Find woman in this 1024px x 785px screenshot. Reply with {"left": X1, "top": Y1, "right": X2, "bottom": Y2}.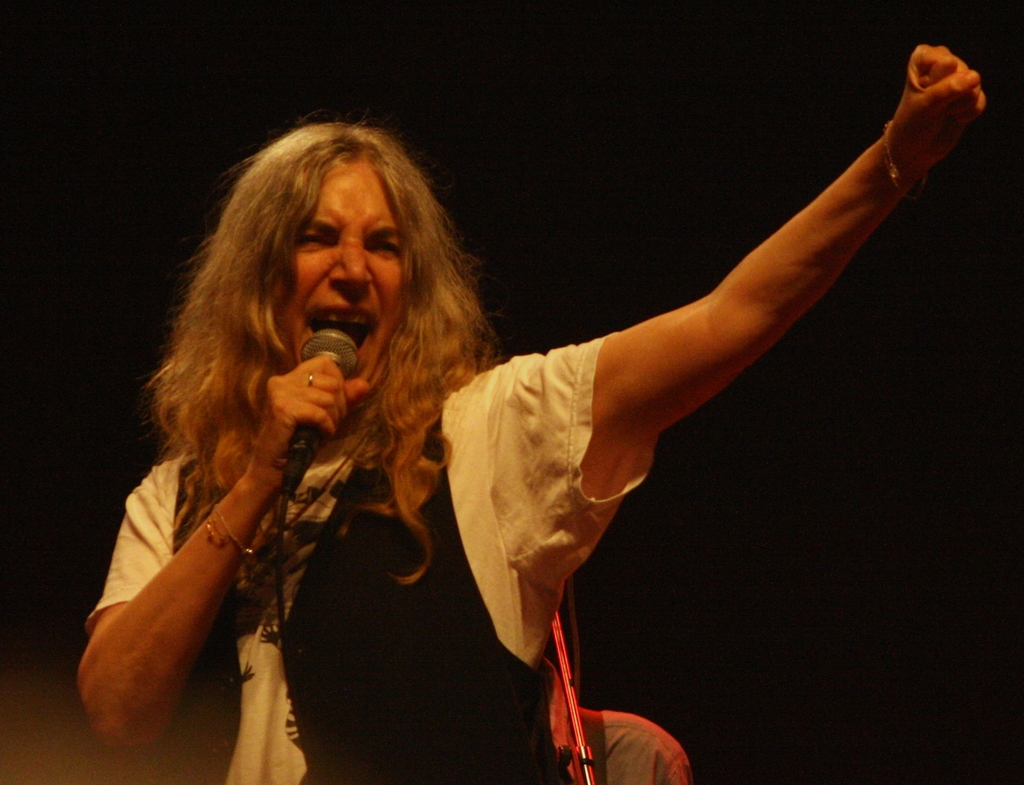
{"left": 69, "top": 38, "right": 980, "bottom": 784}.
